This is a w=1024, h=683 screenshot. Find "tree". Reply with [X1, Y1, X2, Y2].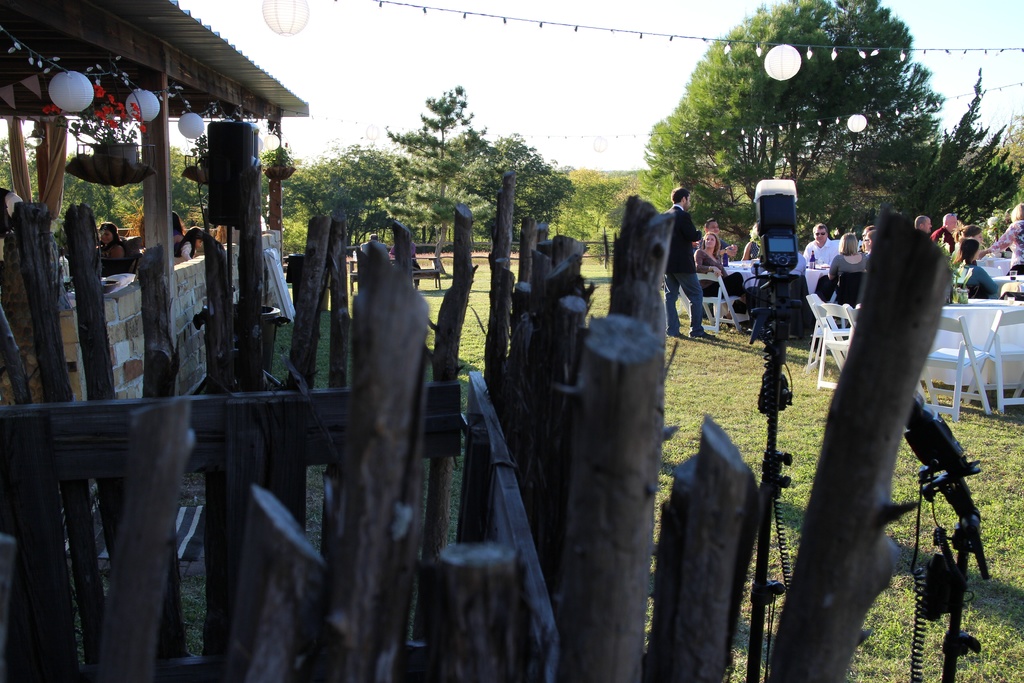
[634, 32, 995, 256].
